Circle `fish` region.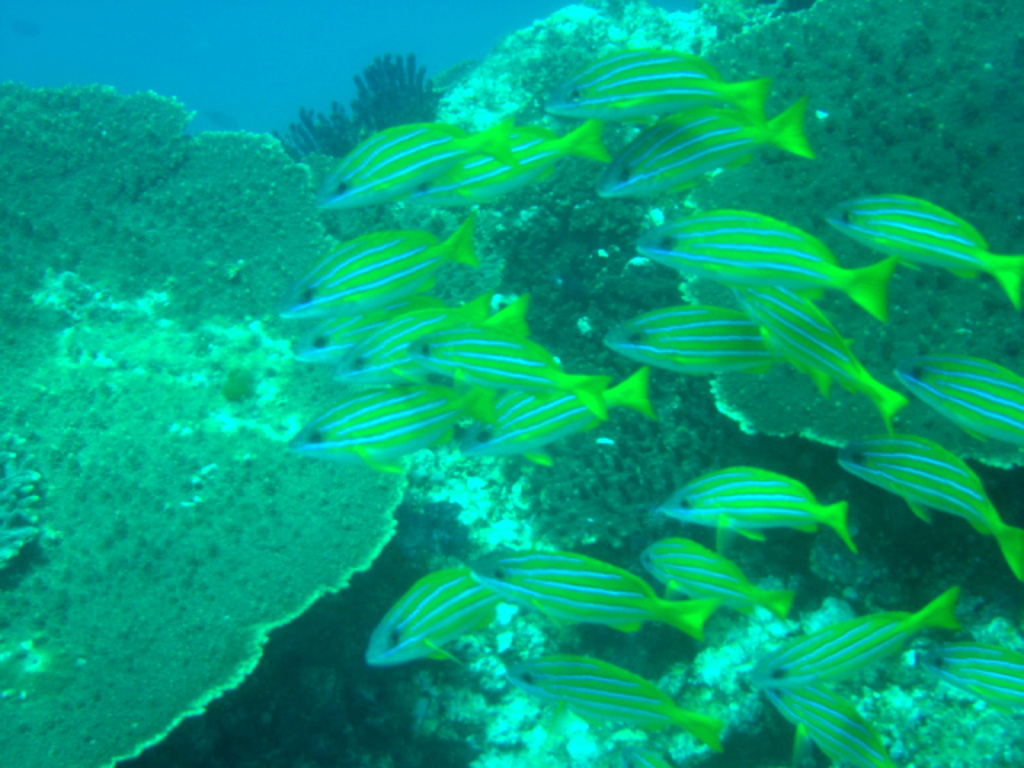
Region: rect(406, 123, 606, 213).
